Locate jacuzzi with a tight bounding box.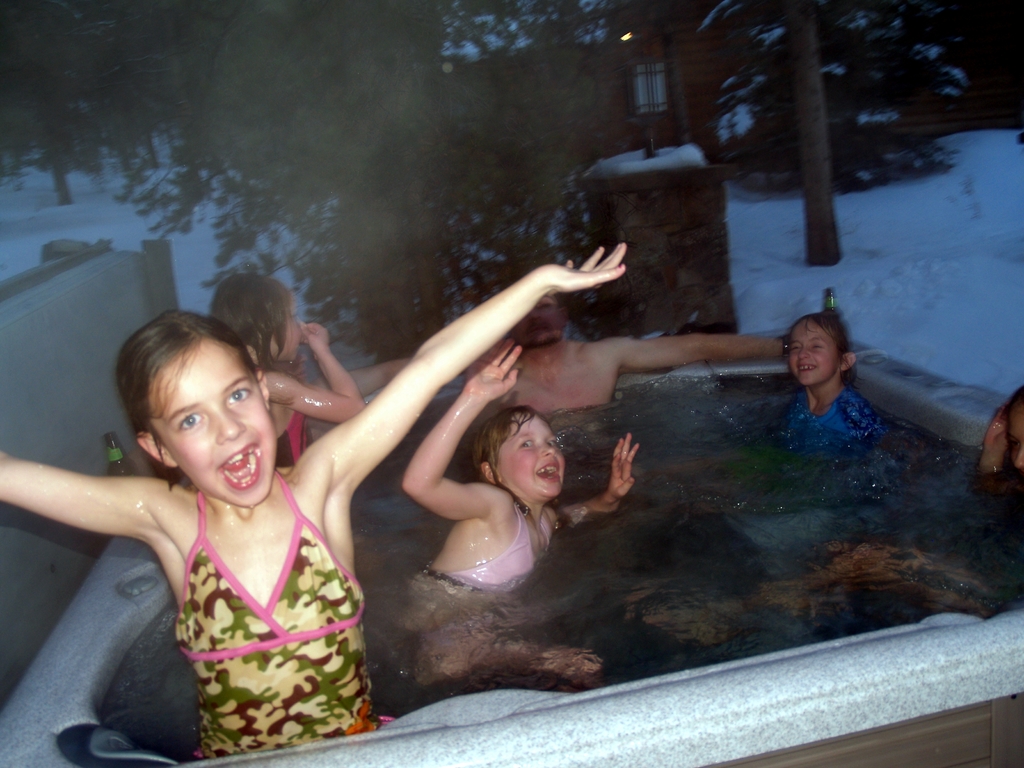
crop(0, 324, 1023, 767).
